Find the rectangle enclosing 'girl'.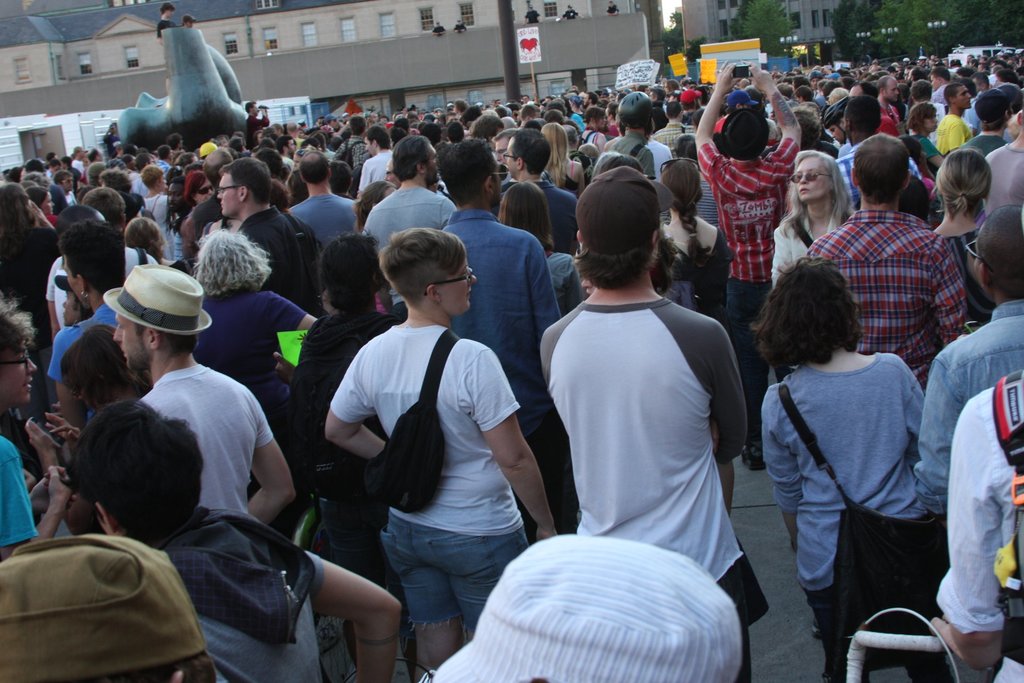
bbox=[185, 169, 218, 209].
